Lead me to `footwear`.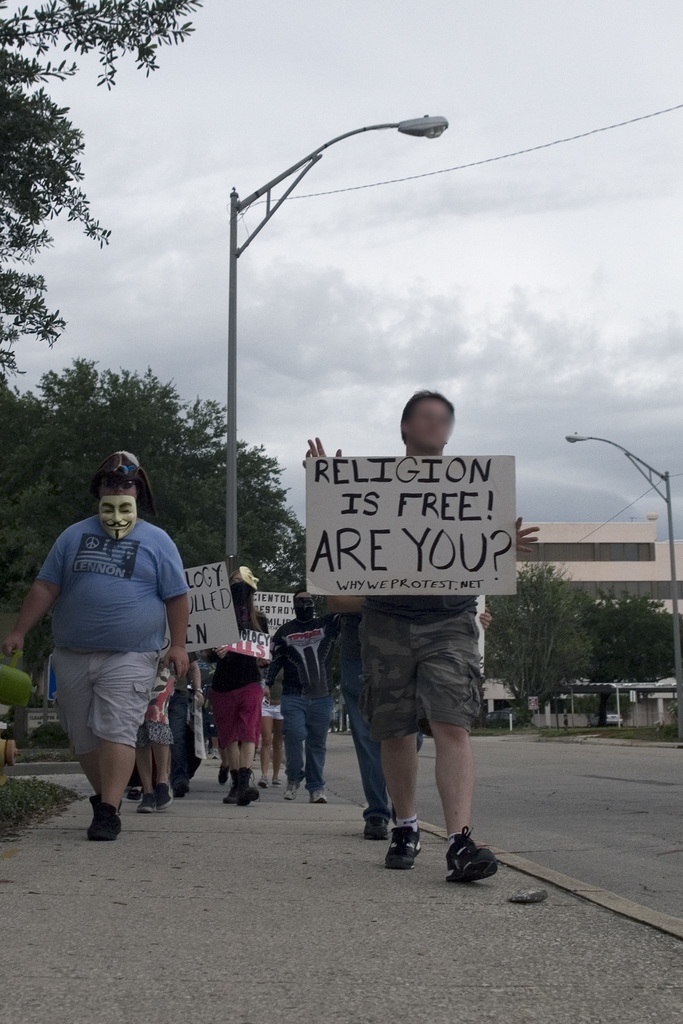
Lead to box=[258, 775, 267, 789].
